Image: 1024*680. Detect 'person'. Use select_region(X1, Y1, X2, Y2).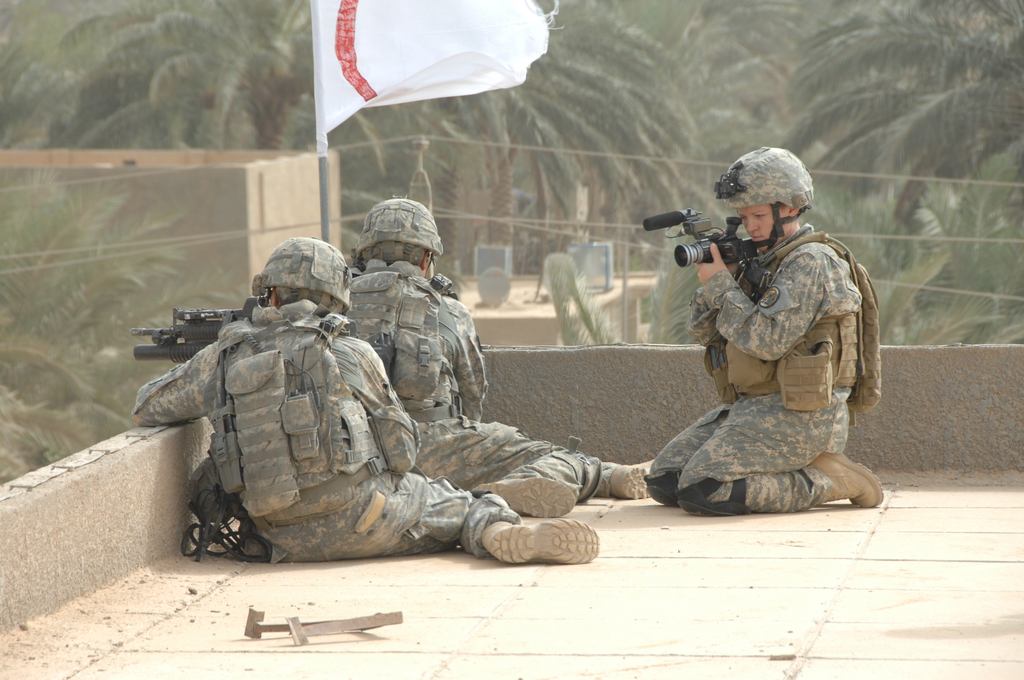
select_region(350, 194, 655, 516).
